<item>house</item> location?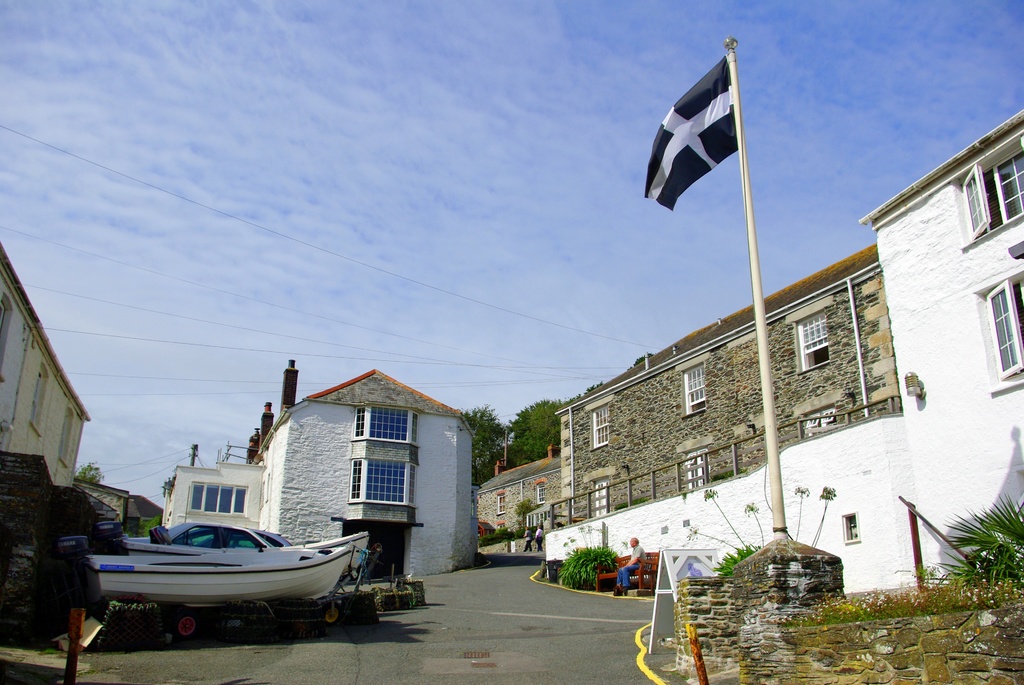
pyautogui.locateOnScreen(481, 459, 555, 544)
